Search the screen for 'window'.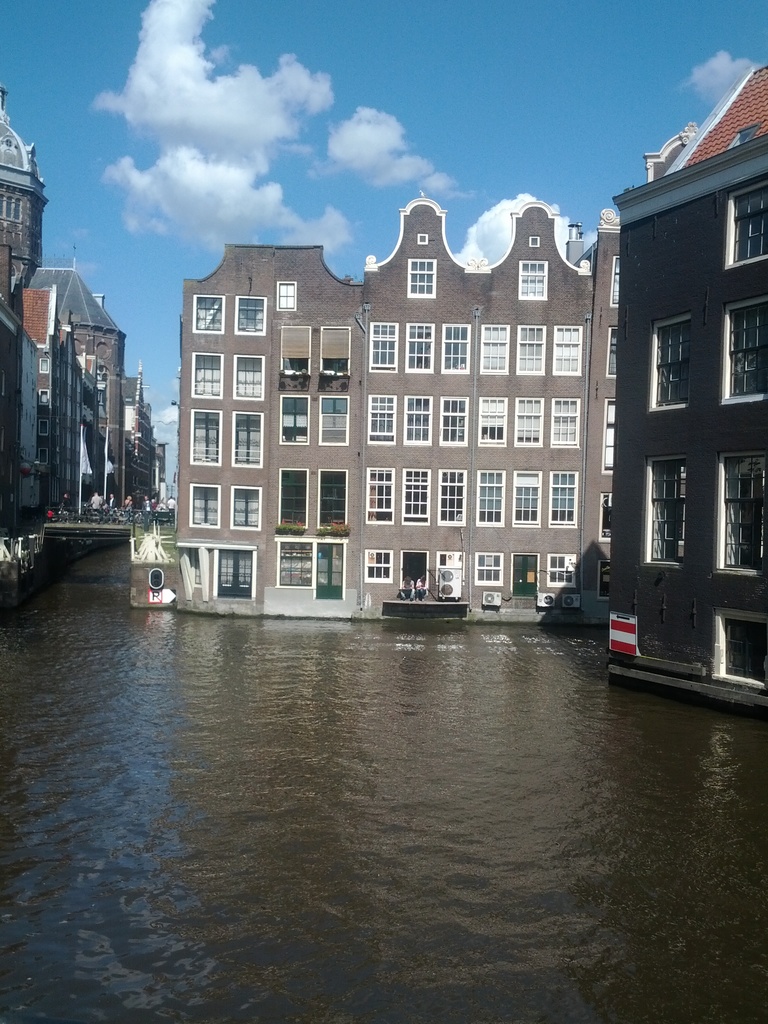
Found at 517,325,541,374.
